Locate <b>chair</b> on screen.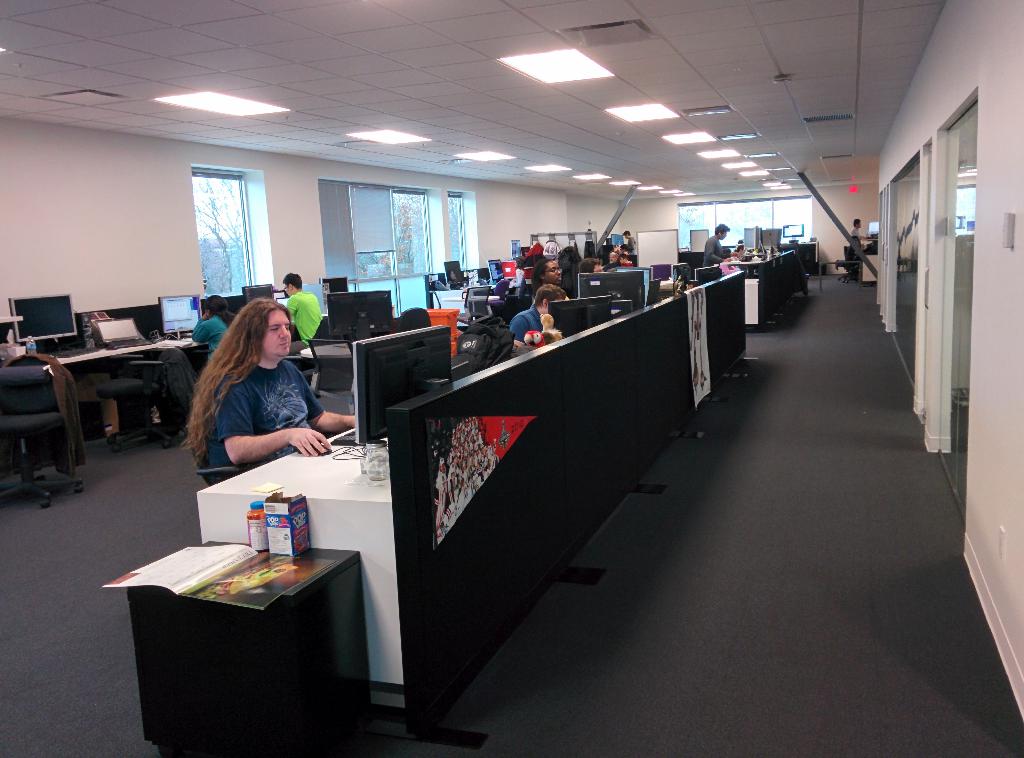
On screen at box=[492, 279, 509, 303].
